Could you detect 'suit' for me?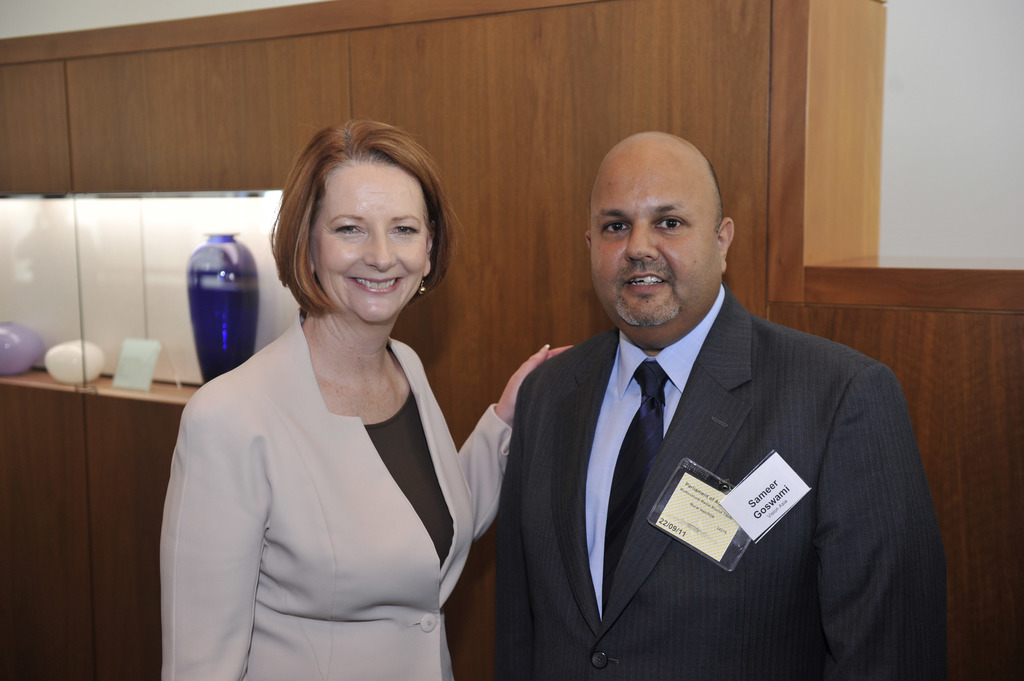
Detection result: (480,184,949,679).
